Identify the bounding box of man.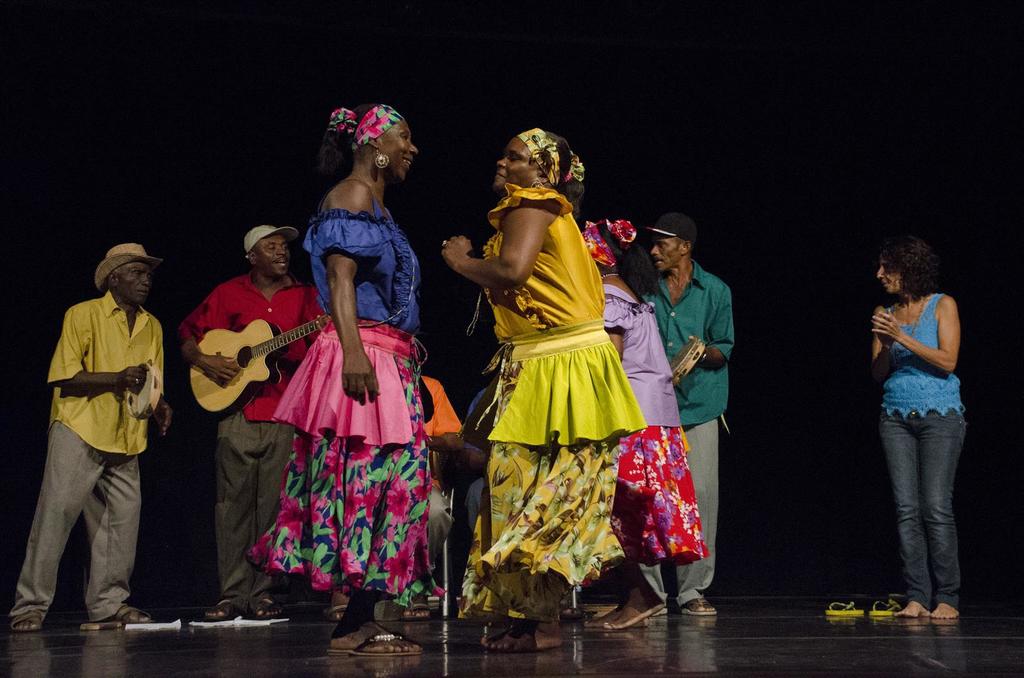
639, 210, 730, 617.
